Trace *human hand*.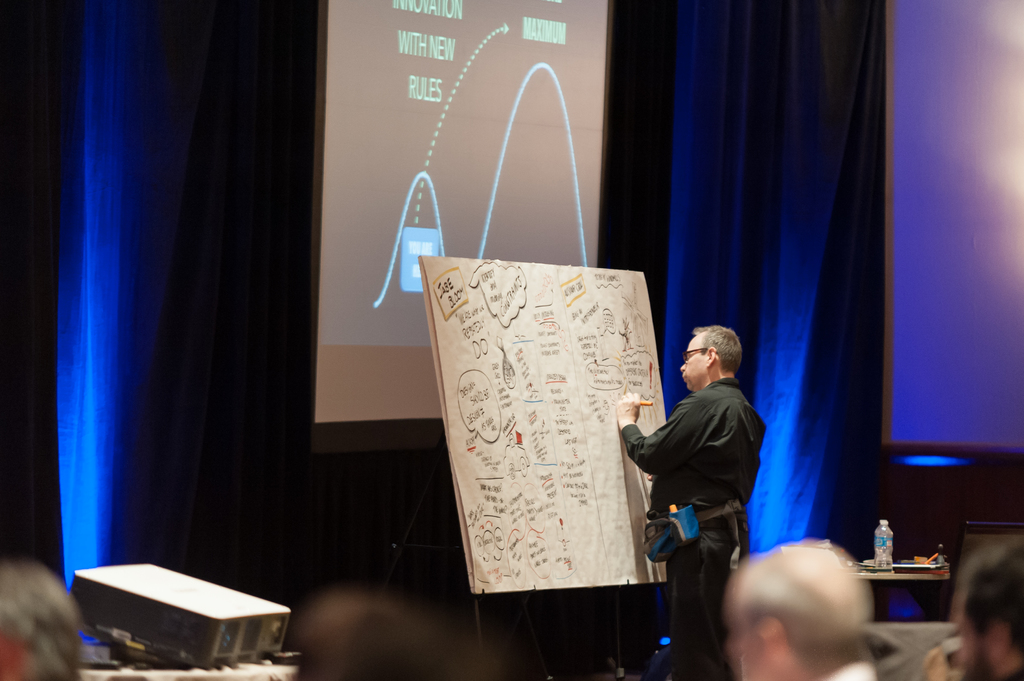
Traced to rect(646, 472, 653, 483).
